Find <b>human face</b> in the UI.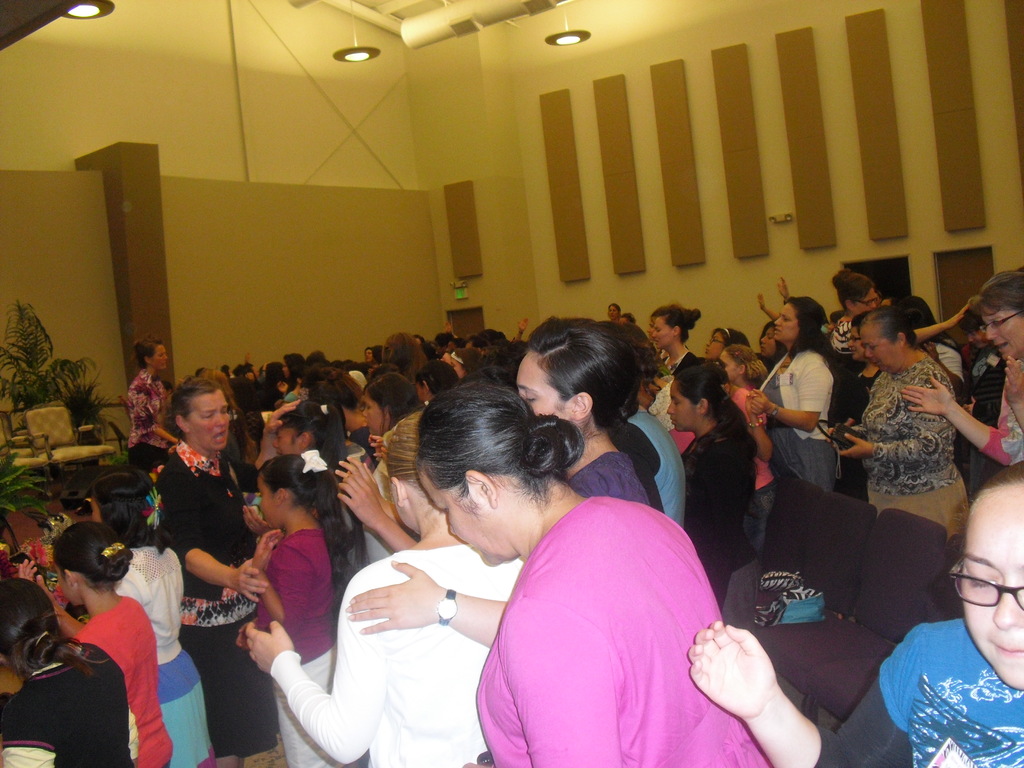
UI element at bbox=[723, 353, 739, 381].
